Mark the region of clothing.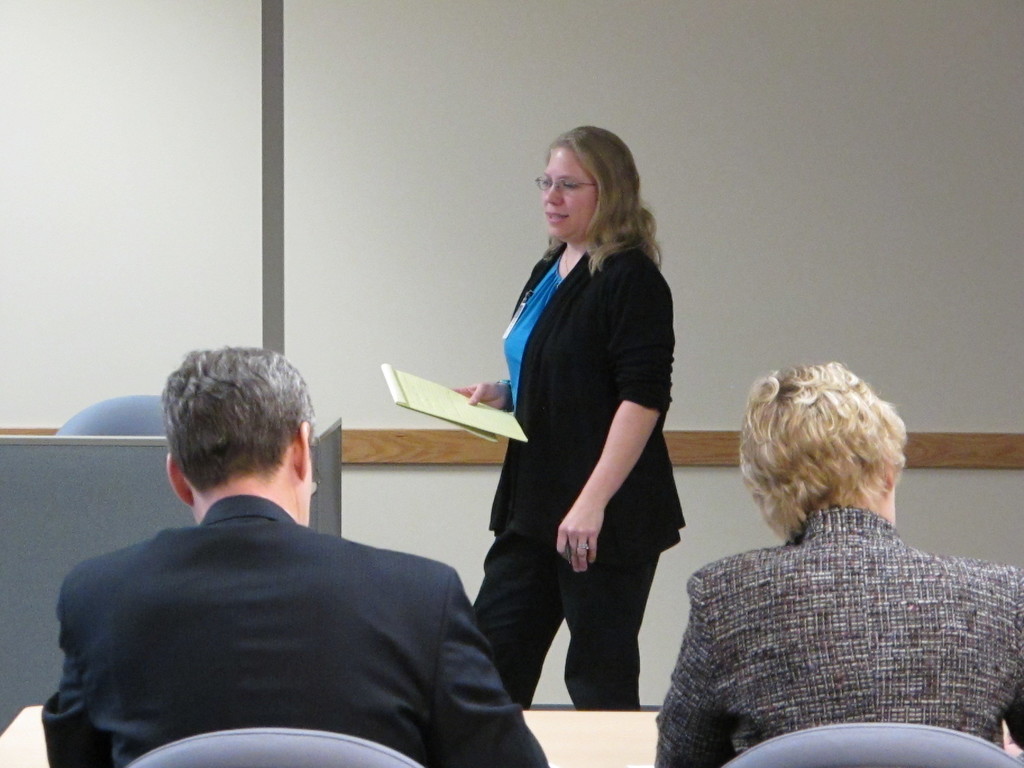
Region: Rect(659, 454, 1011, 767).
